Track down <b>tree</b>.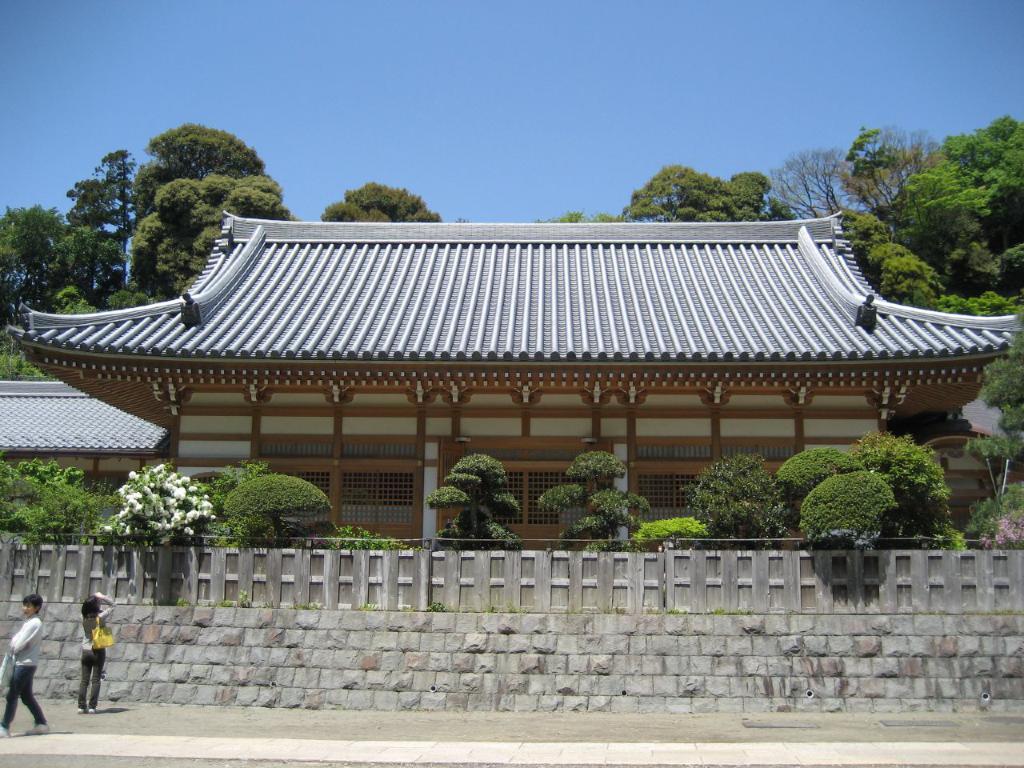
Tracked to (left=759, top=134, right=941, bottom=219).
